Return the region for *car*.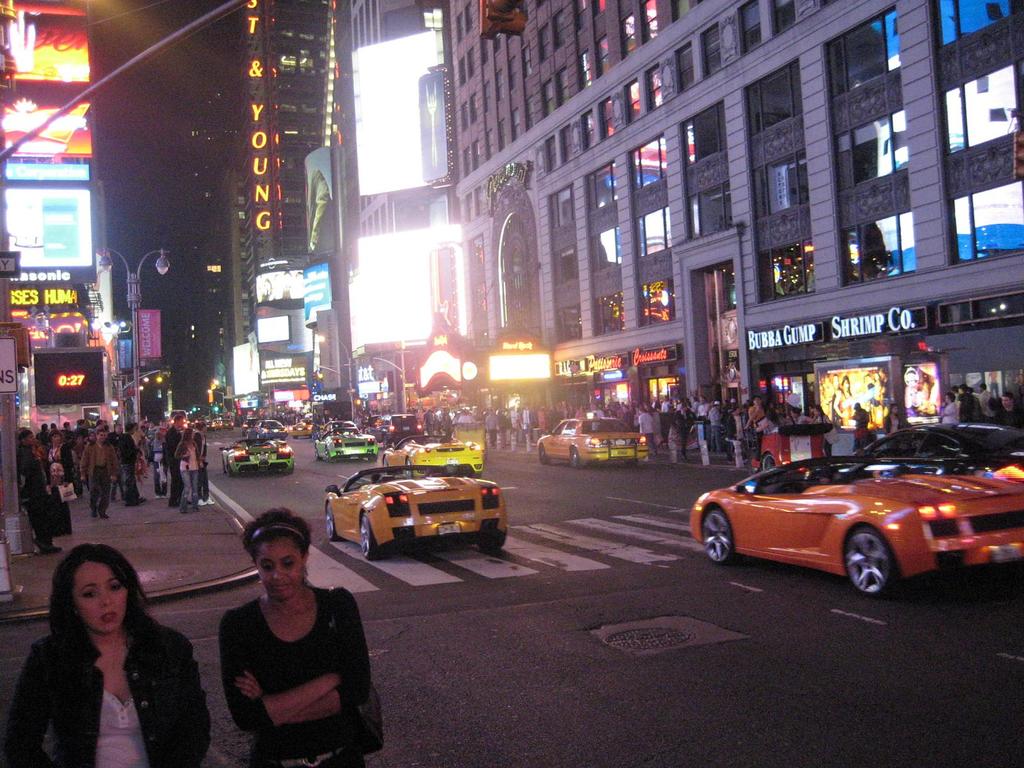
363 415 424 444.
